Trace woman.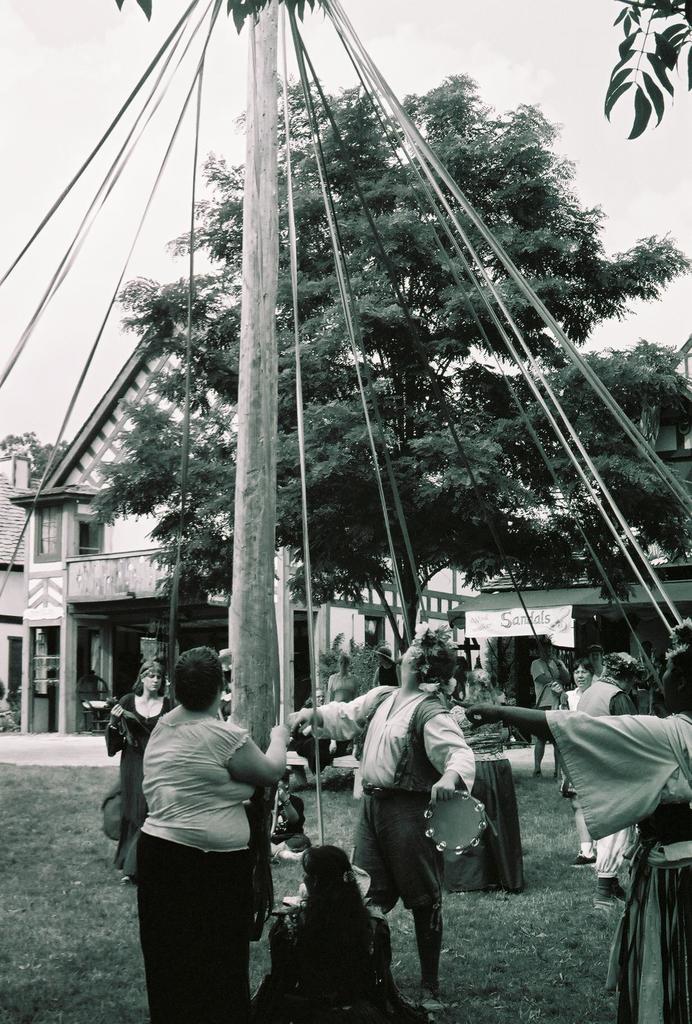
Traced to (left=106, top=659, right=177, bottom=884).
